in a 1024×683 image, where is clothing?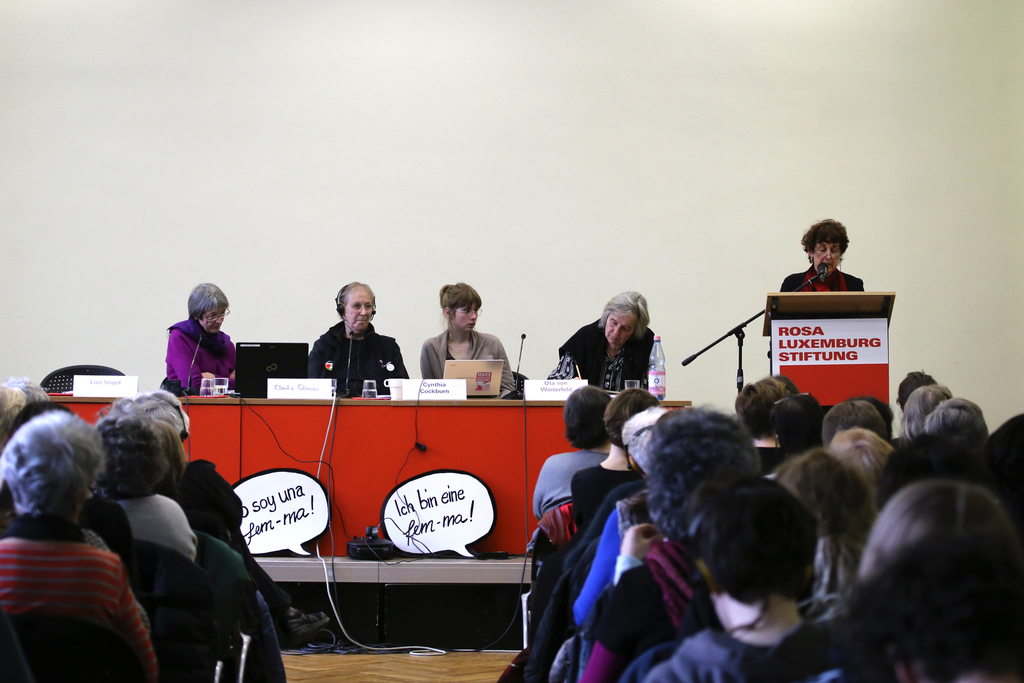
(left=166, top=313, right=242, bottom=398).
